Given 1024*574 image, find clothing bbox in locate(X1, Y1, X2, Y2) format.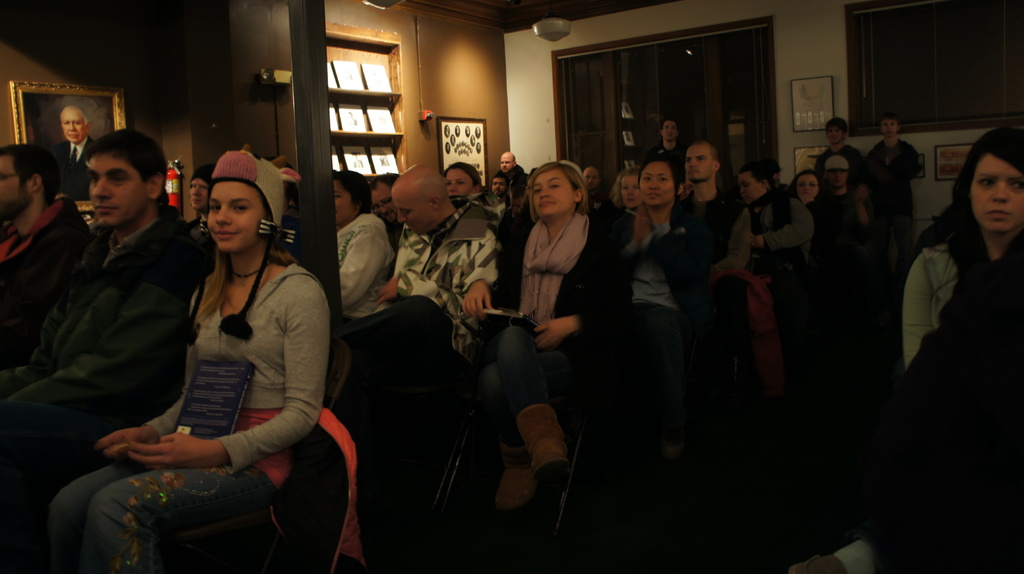
locate(808, 115, 858, 182).
